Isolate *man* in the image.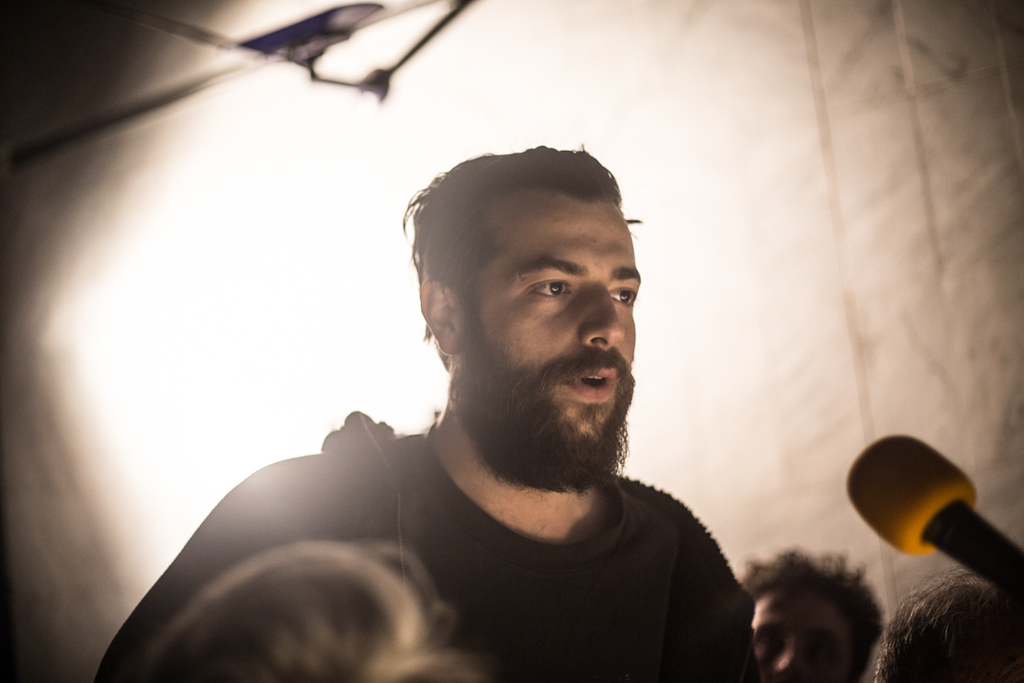
Isolated region: bbox(735, 545, 886, 682).
